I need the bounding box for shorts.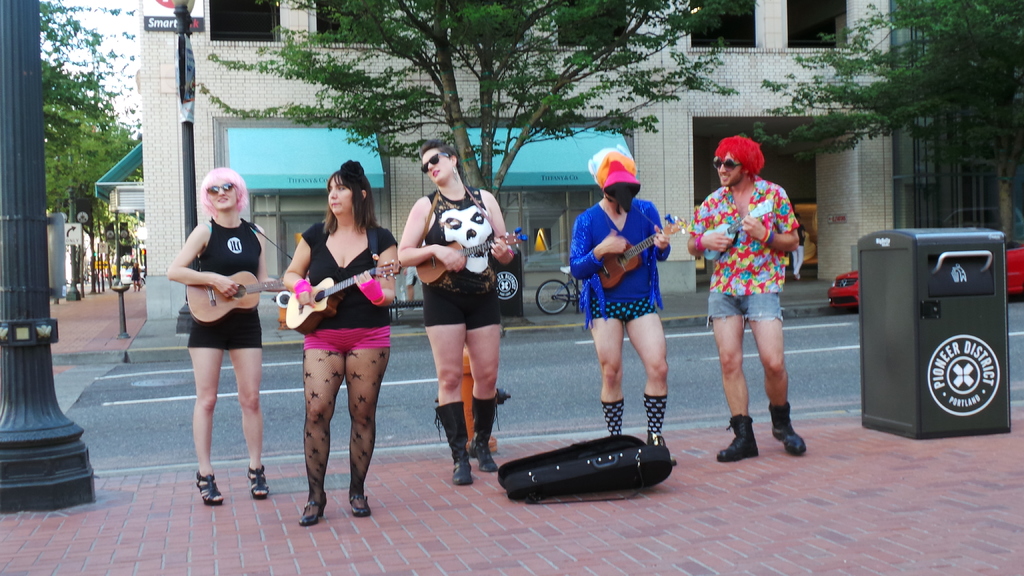
Here it is: (x1=190, y1=311, x2=261, y2=353).
